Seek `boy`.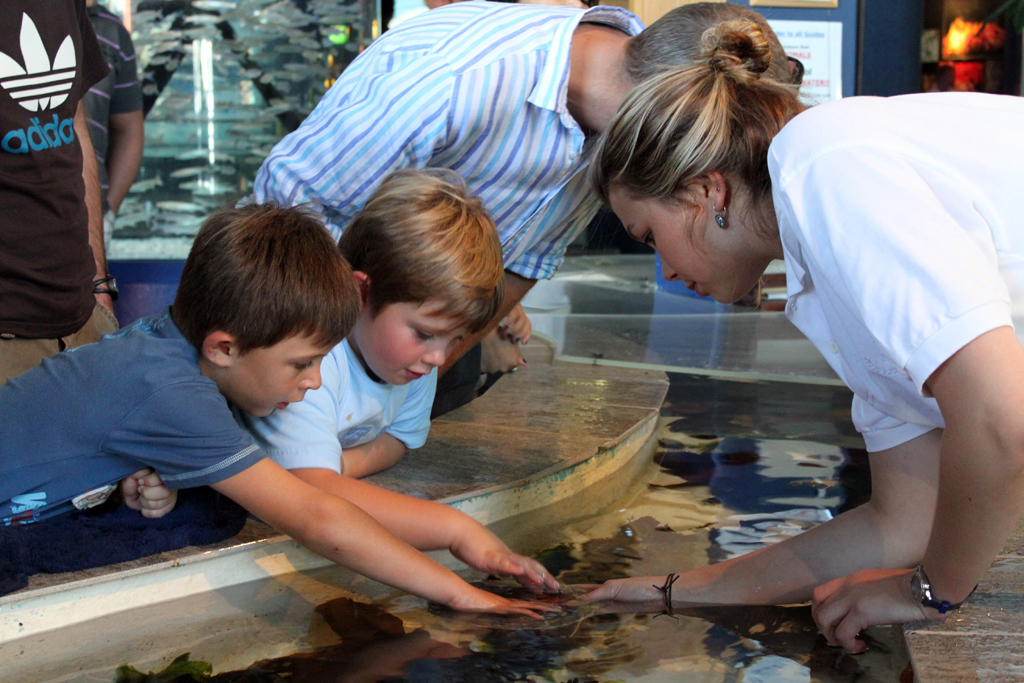
box=[233, 161, 604, 609].
